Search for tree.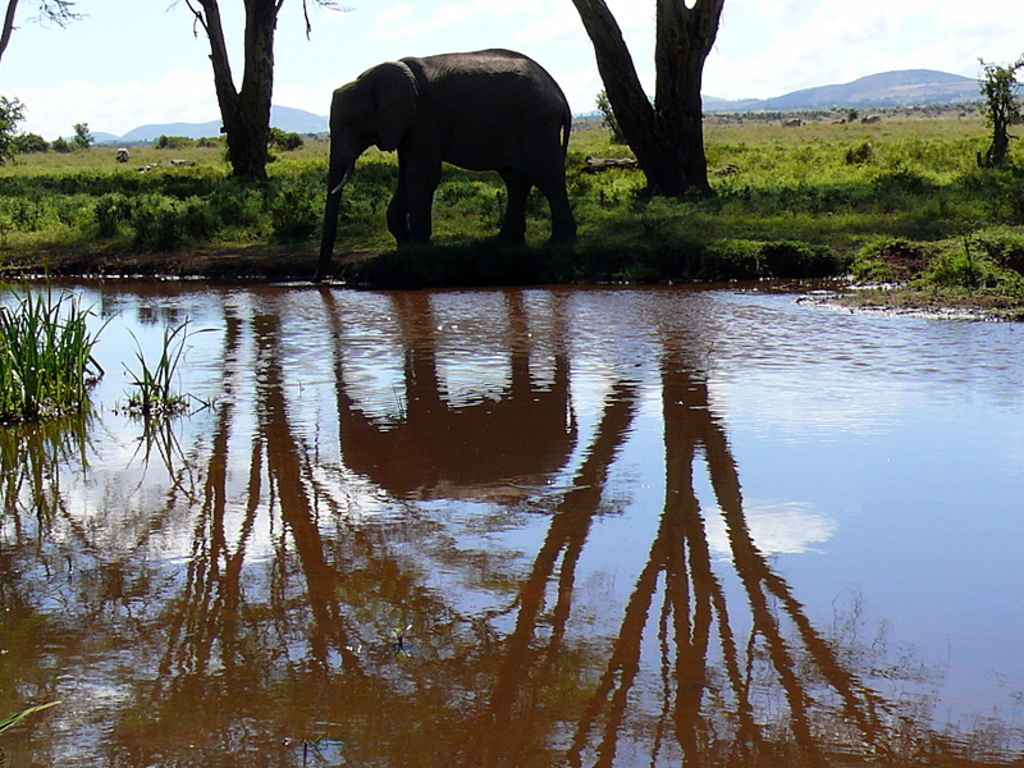
Found at left=166, top=0, right=355, bottom=180.
